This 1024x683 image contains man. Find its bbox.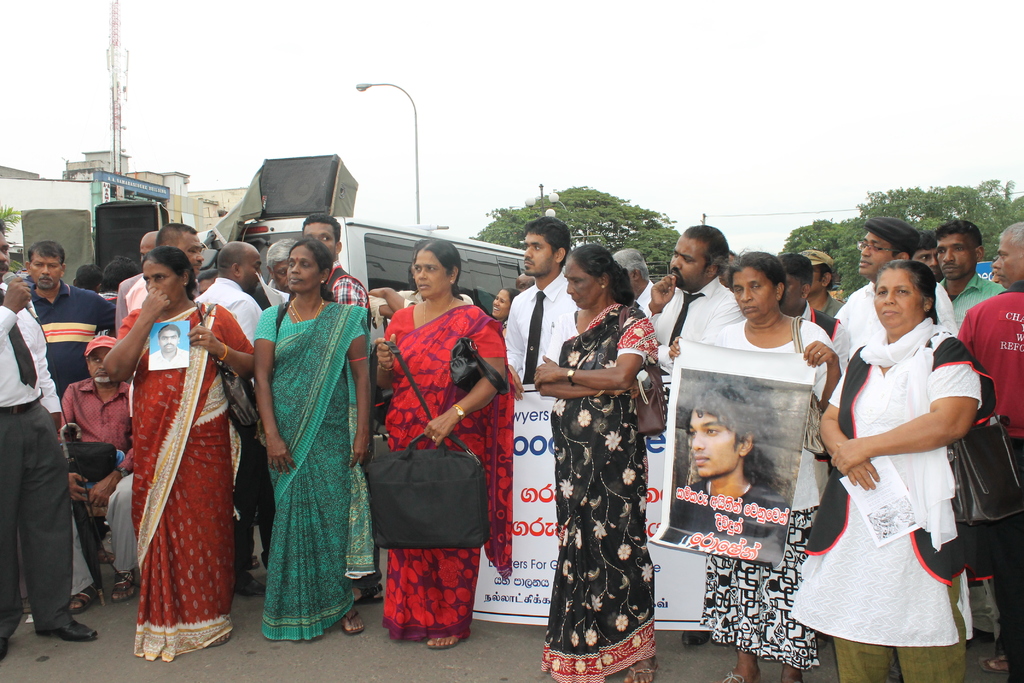
294/213/374/346.
